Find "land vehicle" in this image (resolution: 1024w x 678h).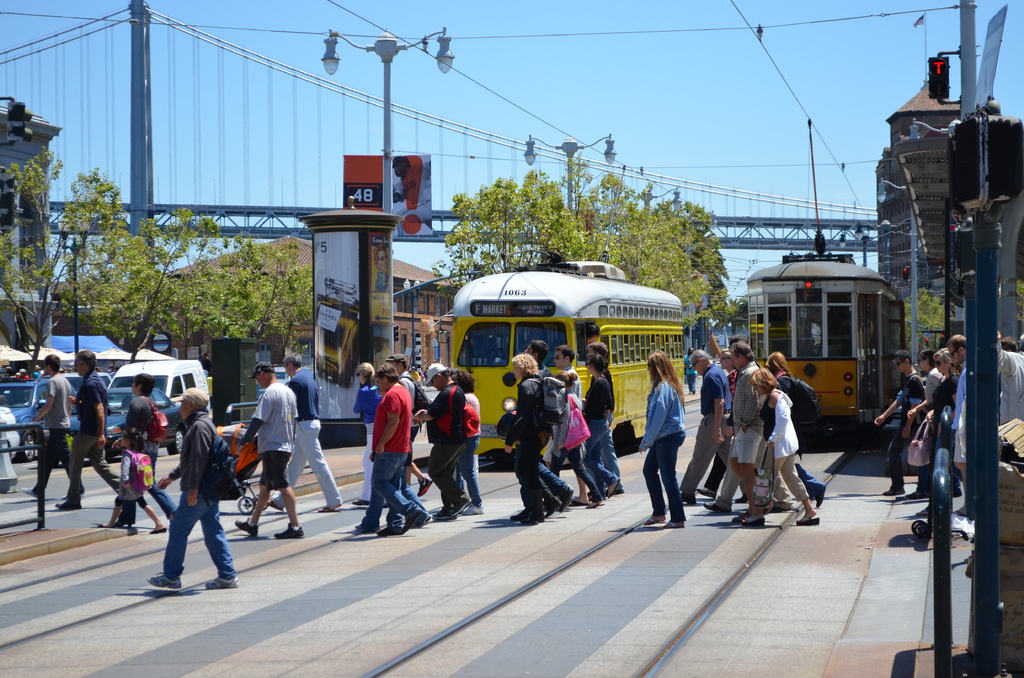
locate(216, 423, 270, 517).
